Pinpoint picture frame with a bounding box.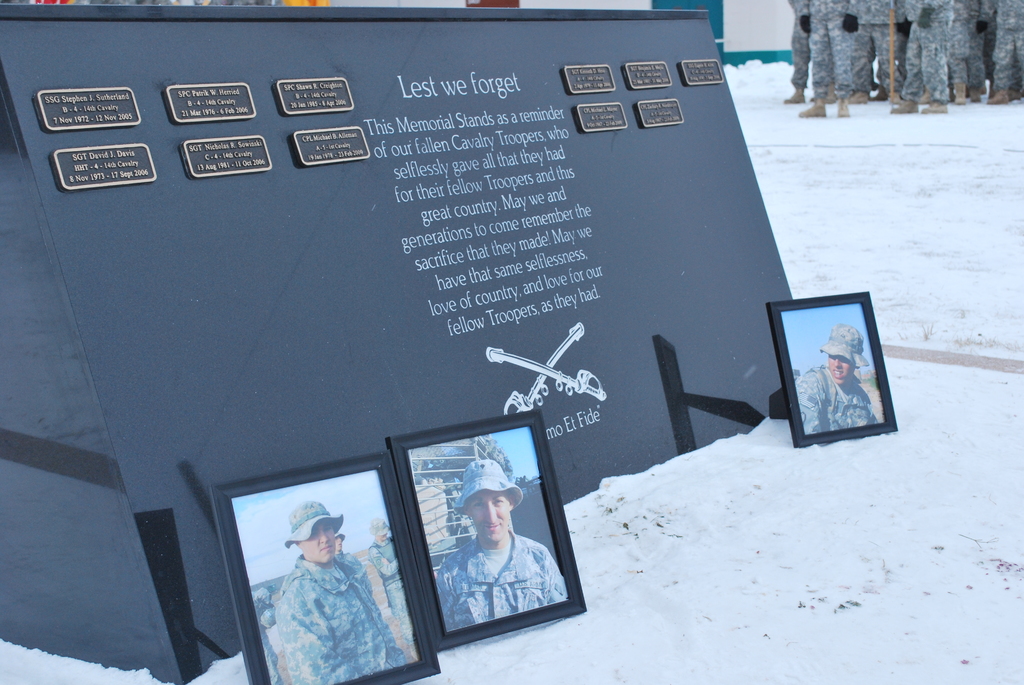
{"left": 209, "top": 450, "right": 438, "bottom": 684}.
